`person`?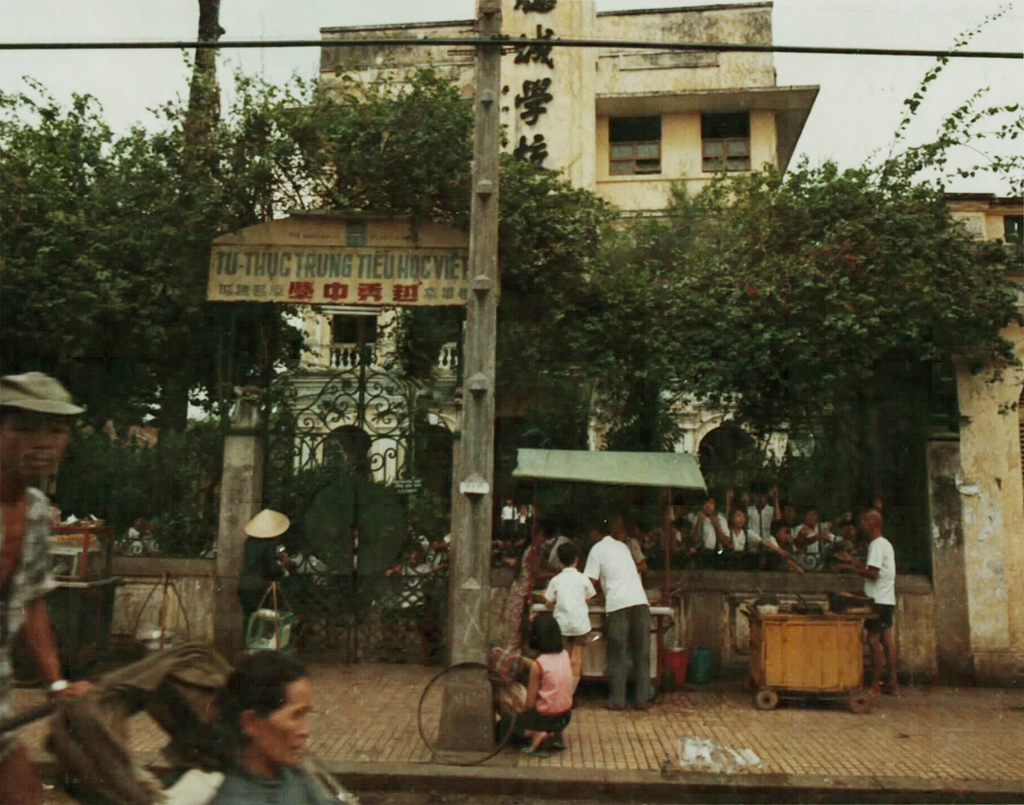
box=[199, 645, 347, 804]
